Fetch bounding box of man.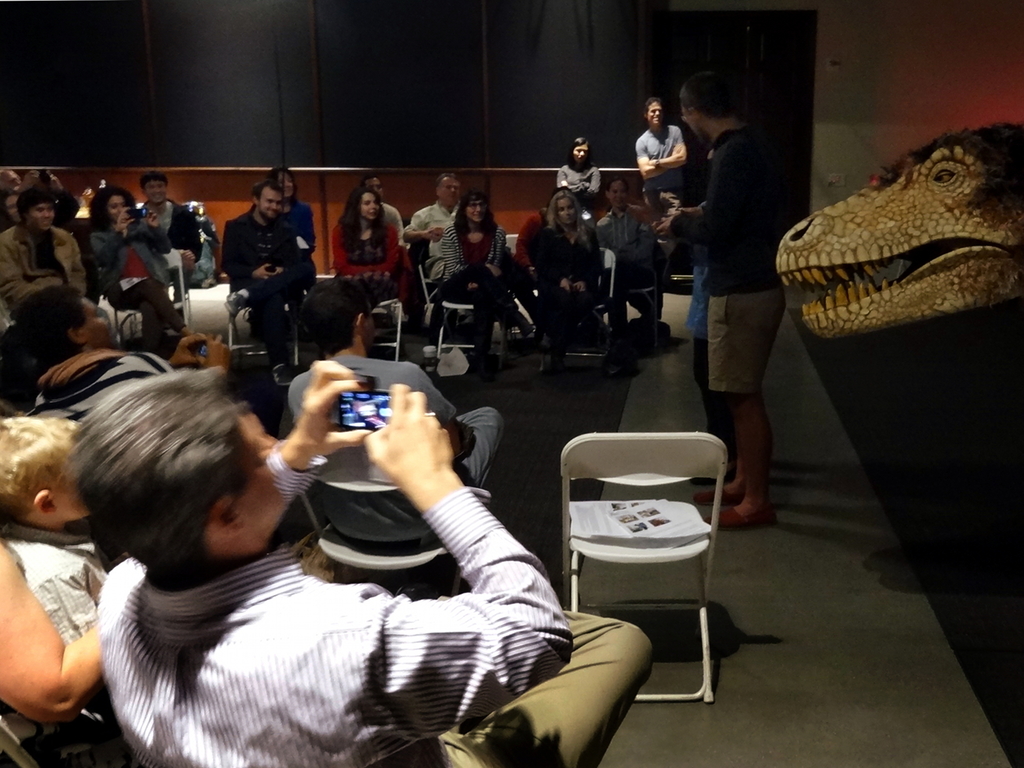
Bbox: select_region(80, 339, 658, 767).
